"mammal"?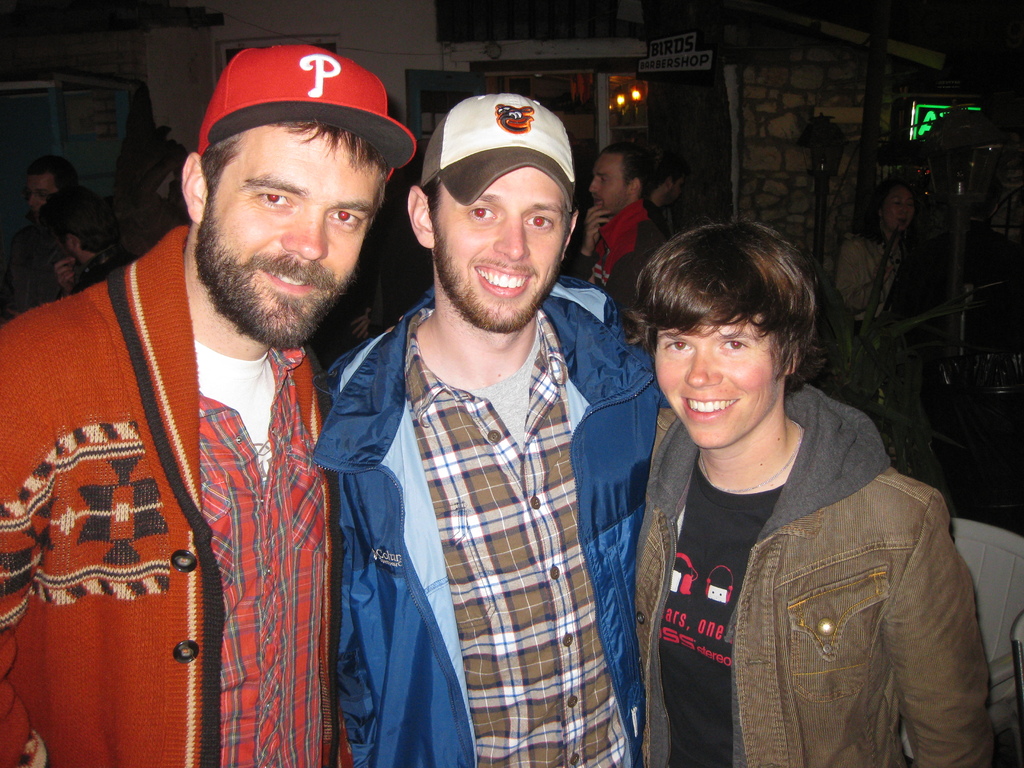
pyautogui.locateOnScreen(44, 188, 130, 301)
